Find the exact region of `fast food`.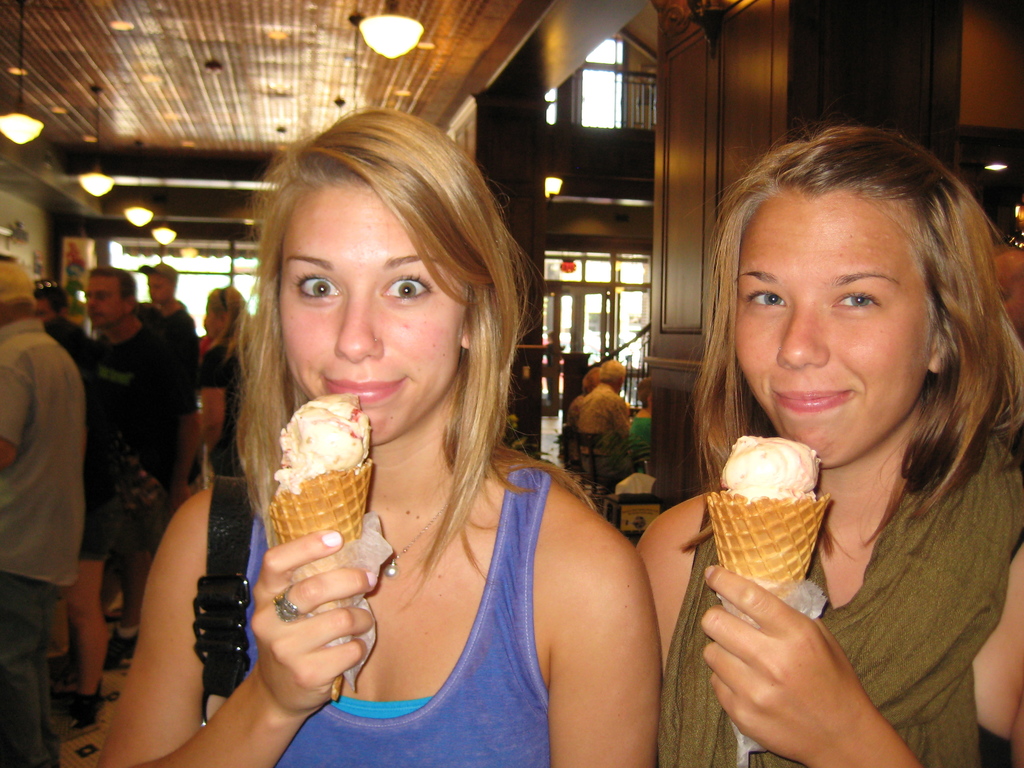
Exact region: 268/385/384/720.
